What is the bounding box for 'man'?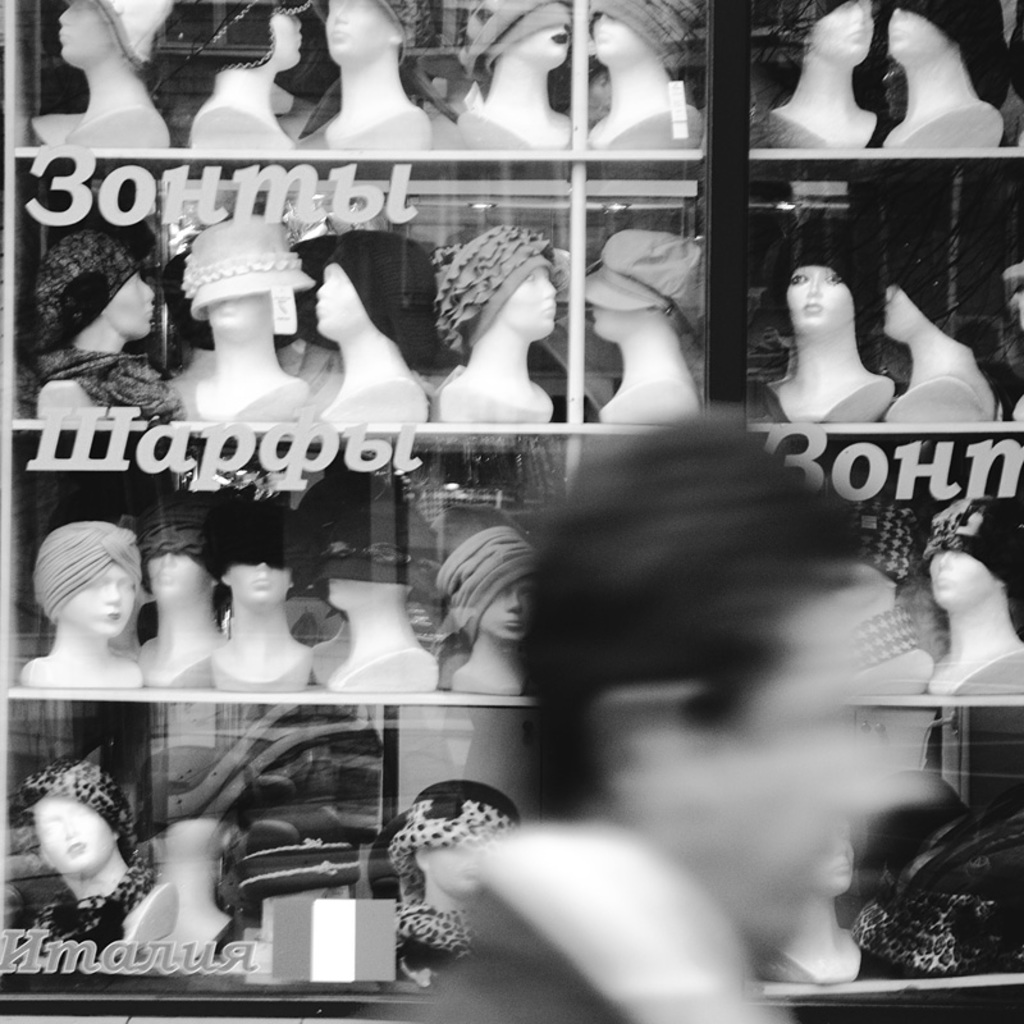
384/406/913/1018.
